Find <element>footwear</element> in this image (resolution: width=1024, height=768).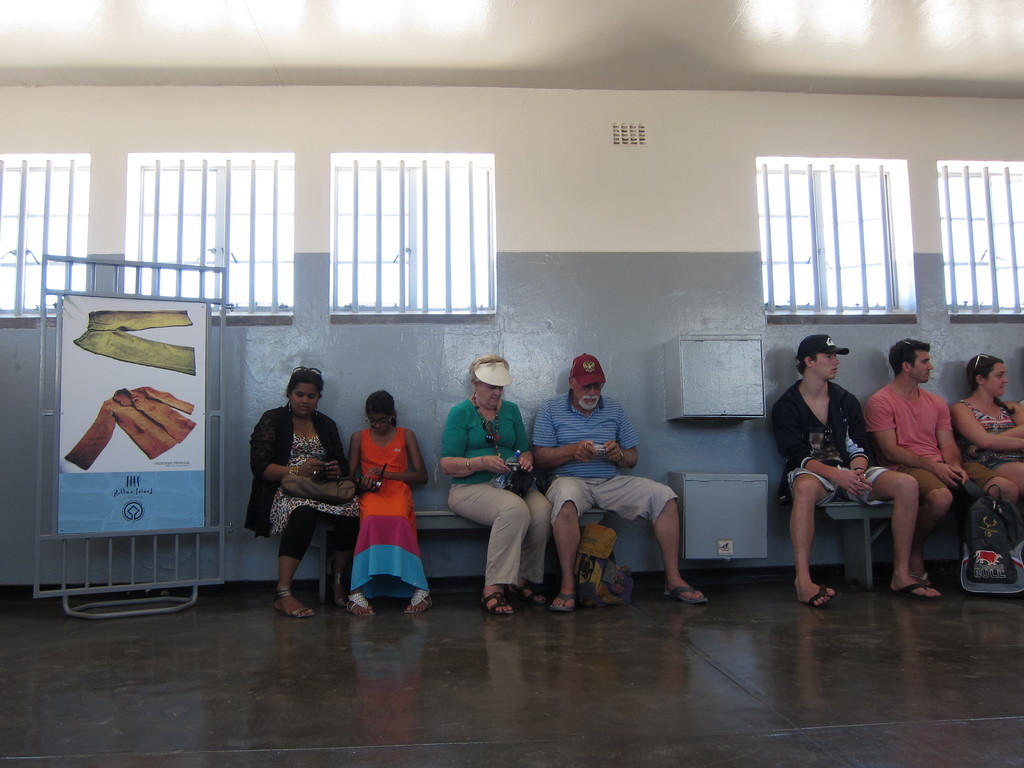
rect(480, 594, 521, 615).
